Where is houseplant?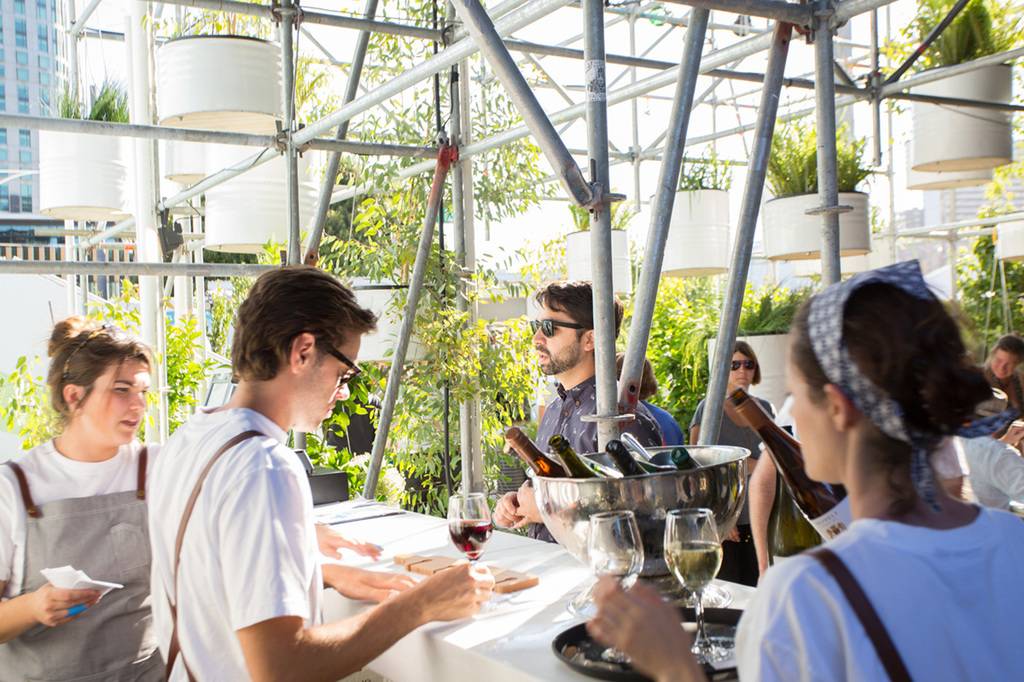
rect(143, 3, 284, 138).
